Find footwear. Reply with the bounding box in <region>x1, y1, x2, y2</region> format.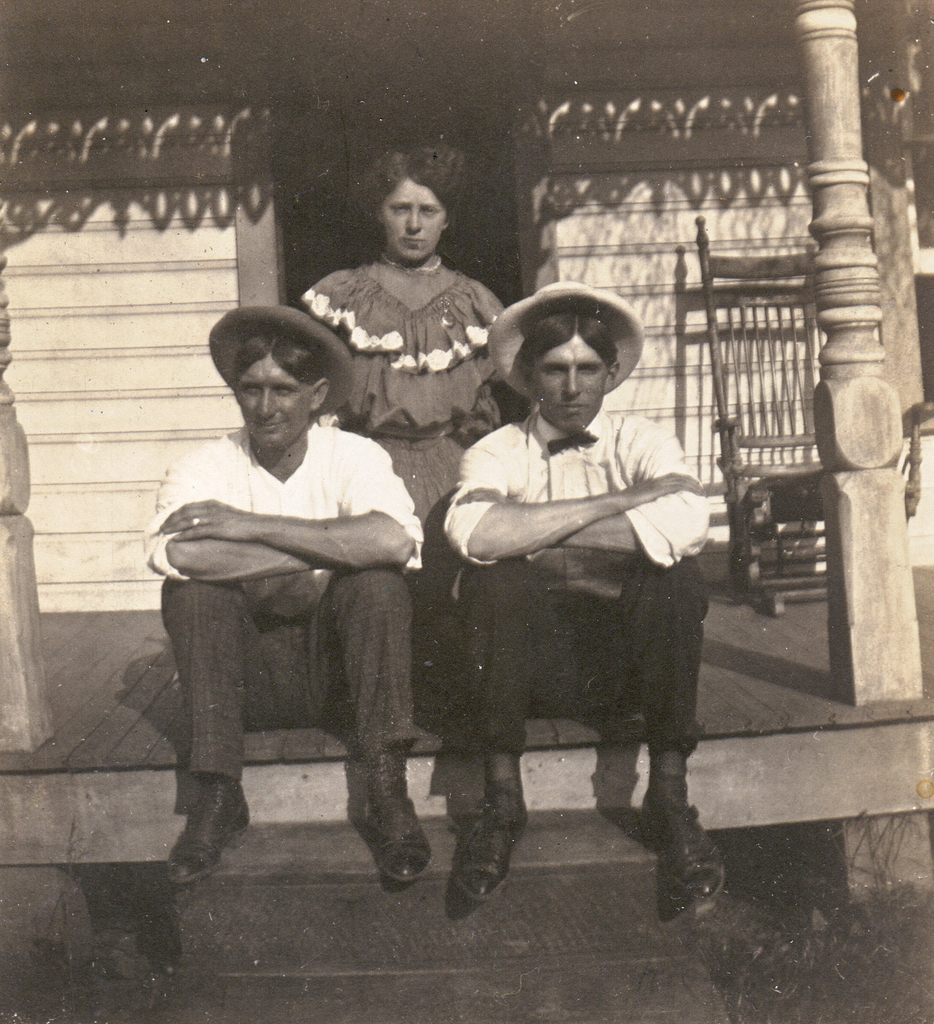
<region>174, 760, 255, 884</region>.
